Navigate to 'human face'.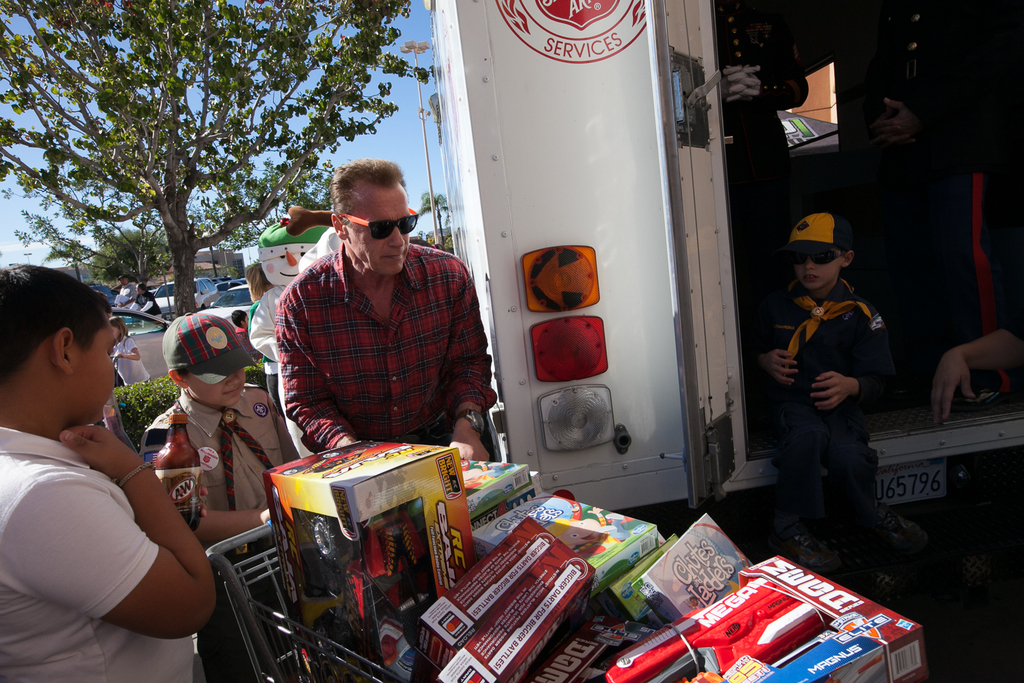
Navigation target: {"x1": 72, "y1": 311, "x2": 119, "y2": 423}.
